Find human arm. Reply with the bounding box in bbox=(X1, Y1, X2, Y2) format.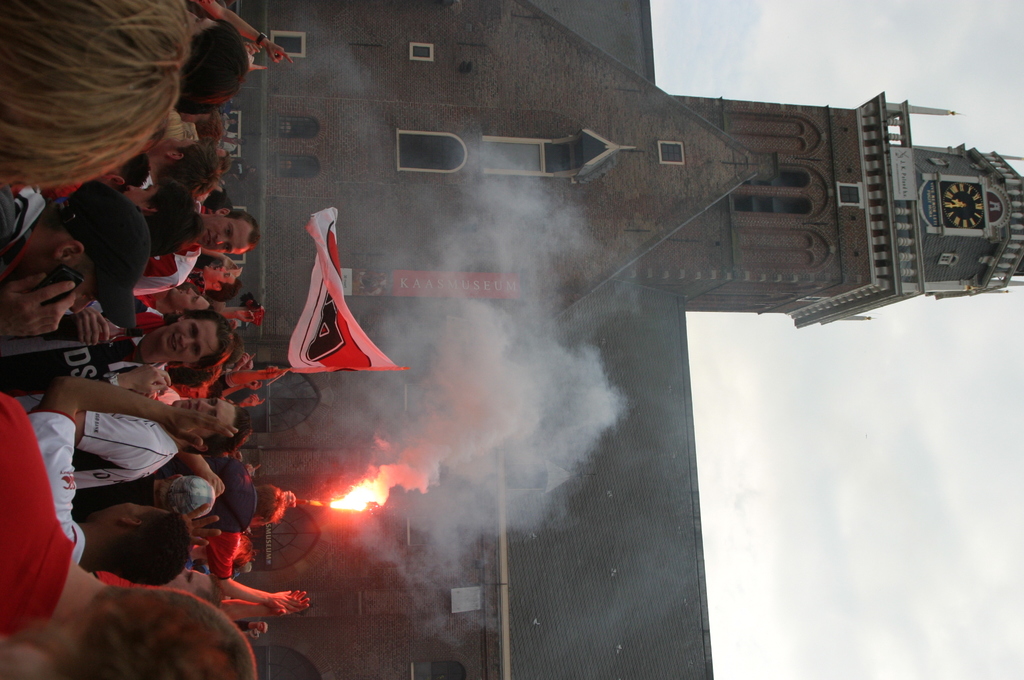
bbox=(177, 497, 225, 544).
